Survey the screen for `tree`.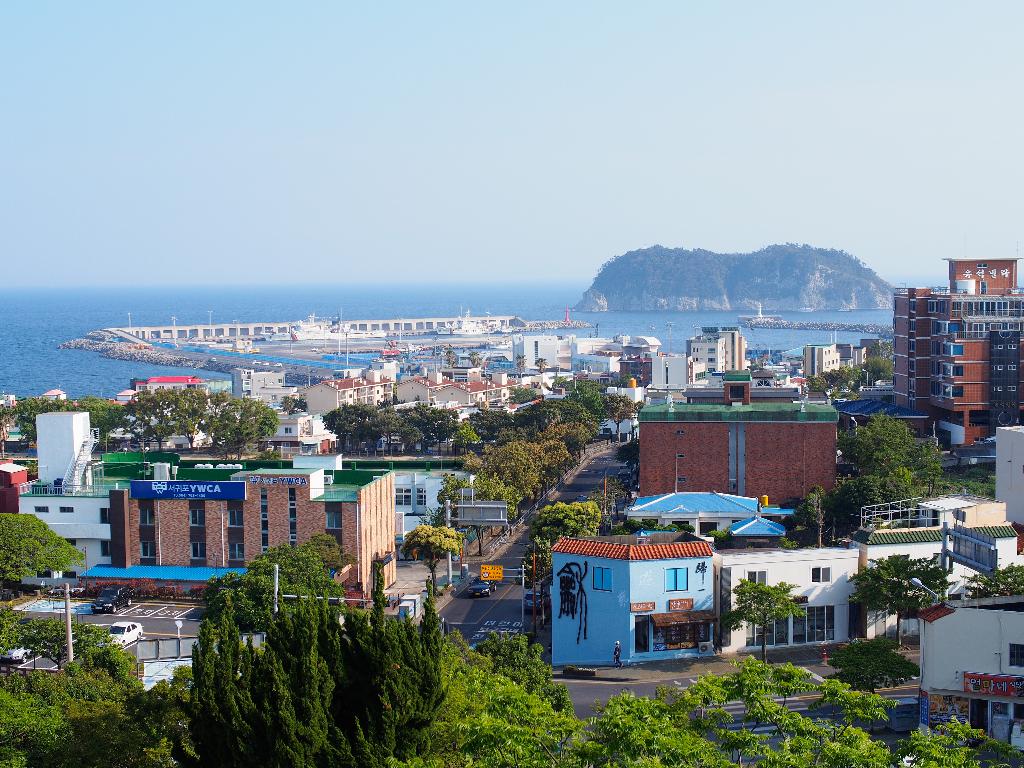
Survey found: left=790, top=482, right=831, bottom=548.
